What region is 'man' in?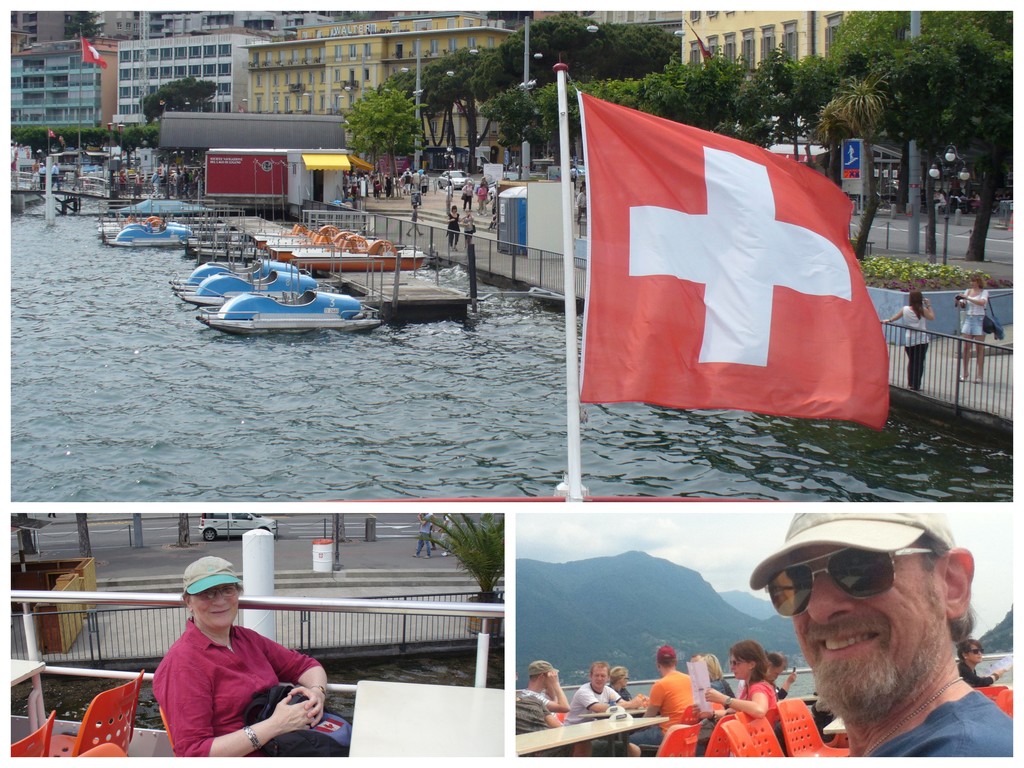
(631,646,698,760).
